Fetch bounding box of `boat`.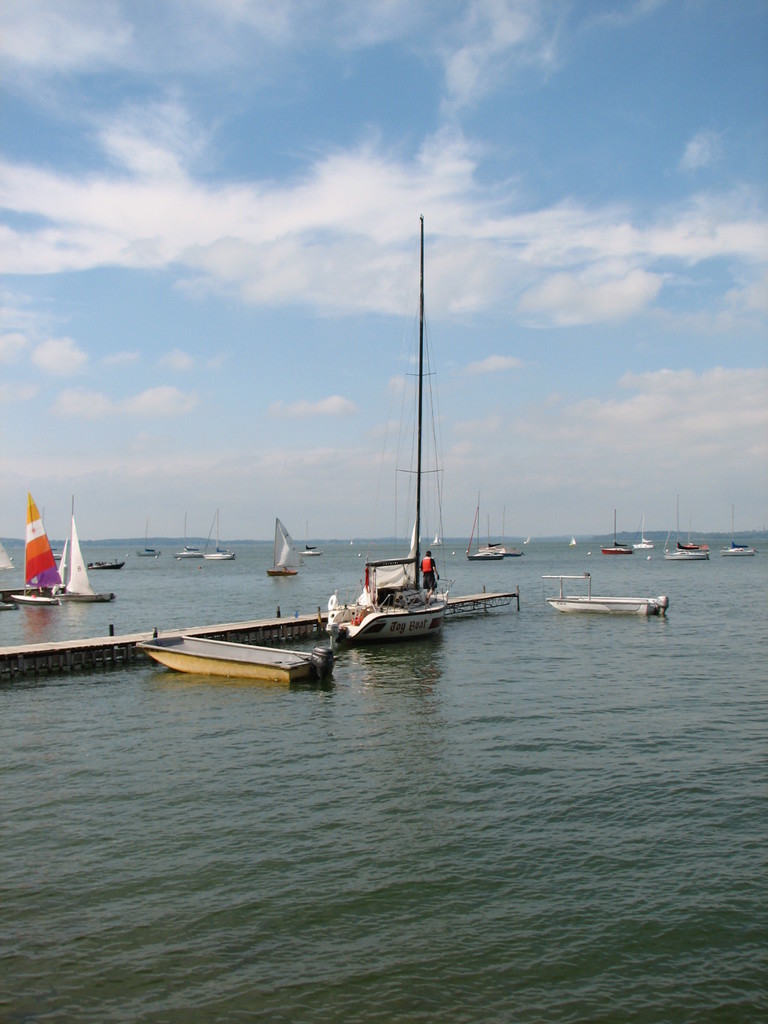
Bbox: (467, 502, 499, 562).
